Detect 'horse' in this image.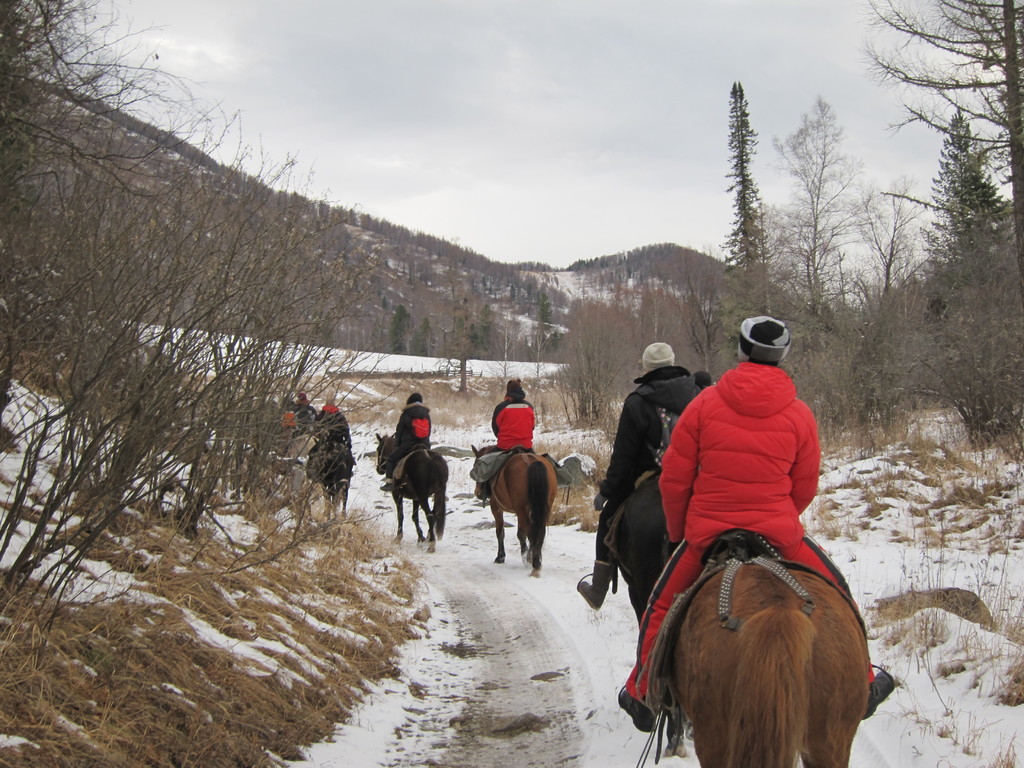
Detection: detection(670, 555, 871, 767).
